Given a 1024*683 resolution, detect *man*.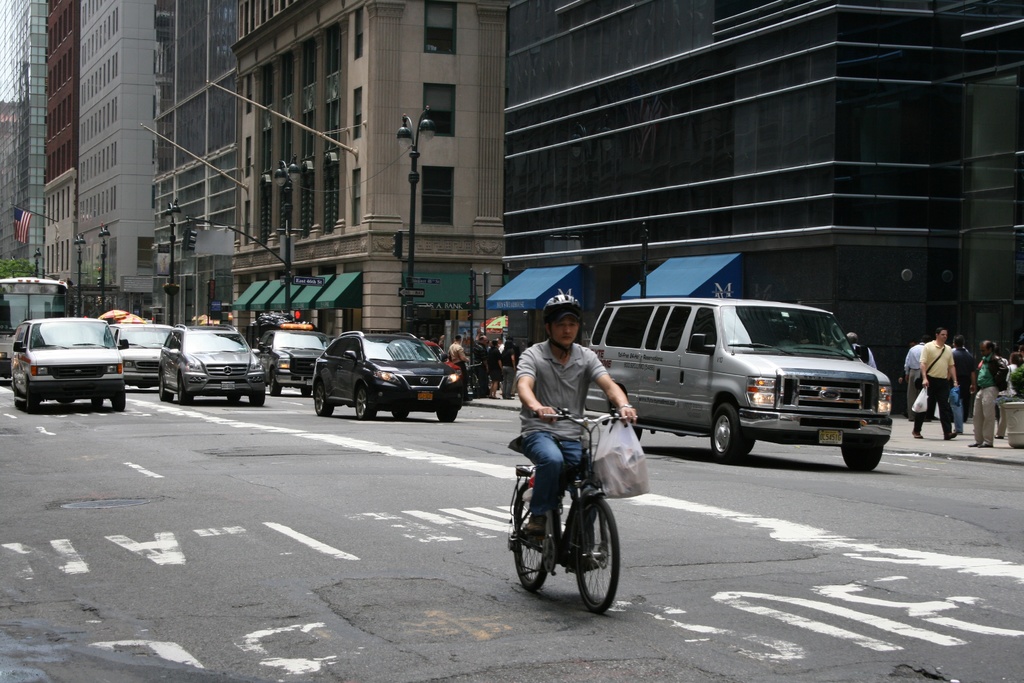
(left=485, top=339, right=491, bottom=353).
